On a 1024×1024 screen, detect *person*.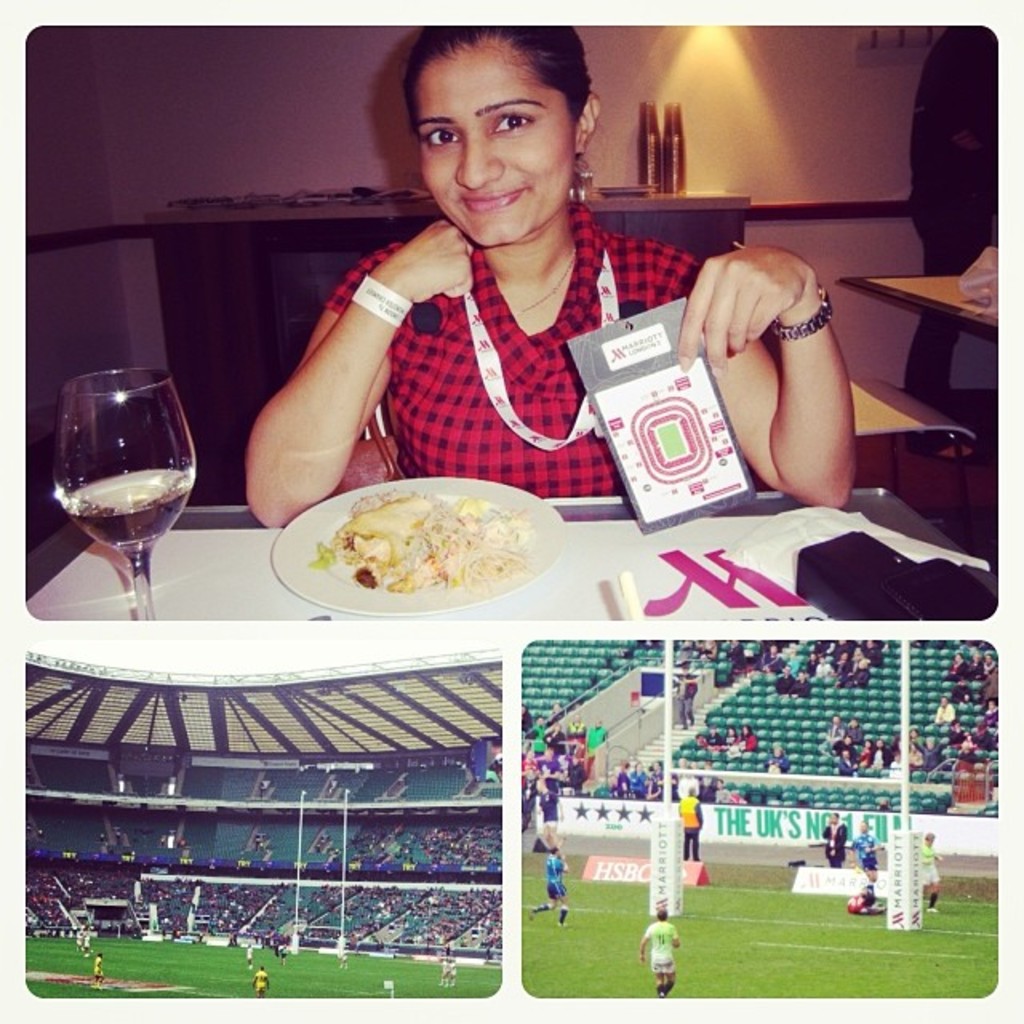
[left=725, top=638, right=744, bottom=670].
